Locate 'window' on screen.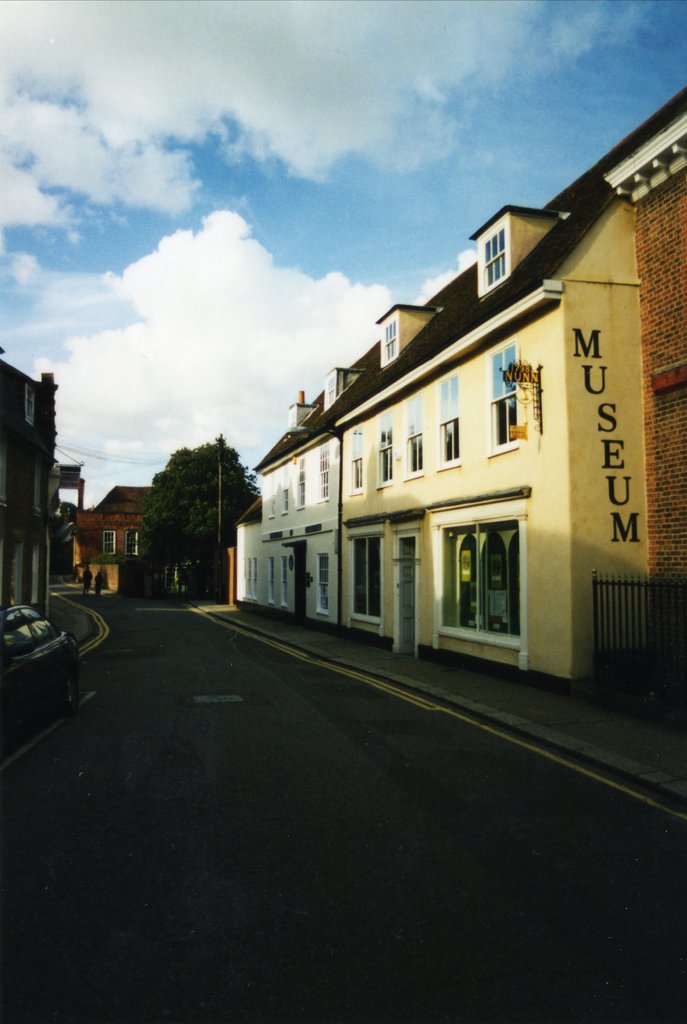
On screen at {"left": 492, "top": 344, "right": 523, "bottom": 457}.
